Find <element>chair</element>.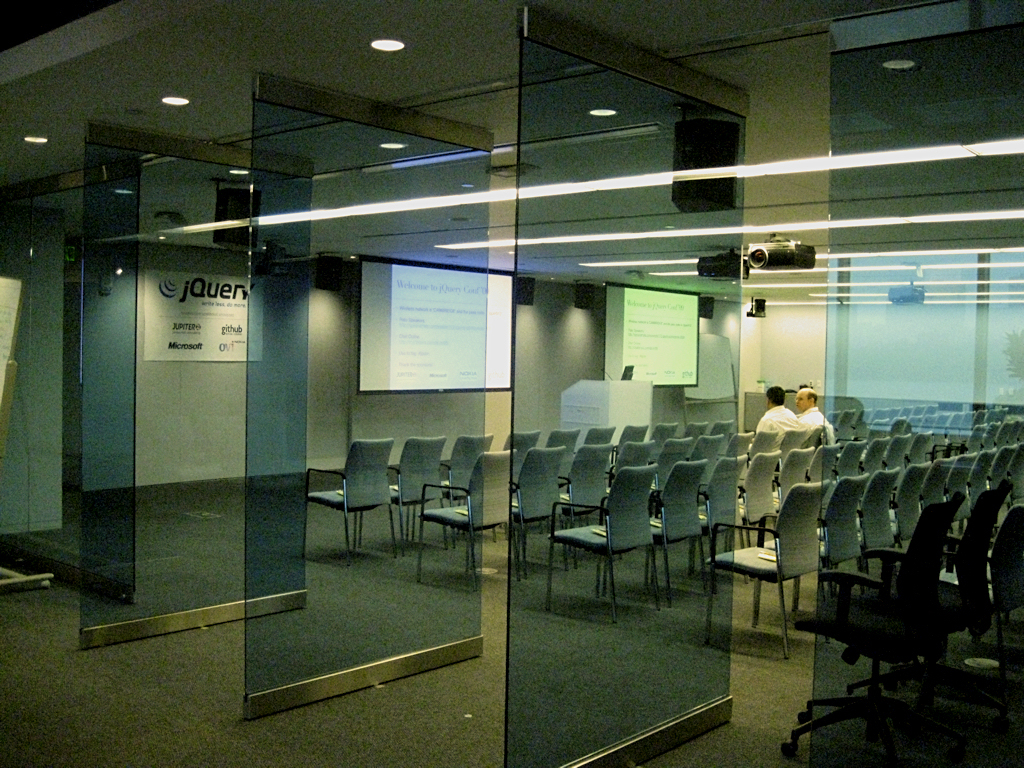
(988, 443, 1011, 495).
